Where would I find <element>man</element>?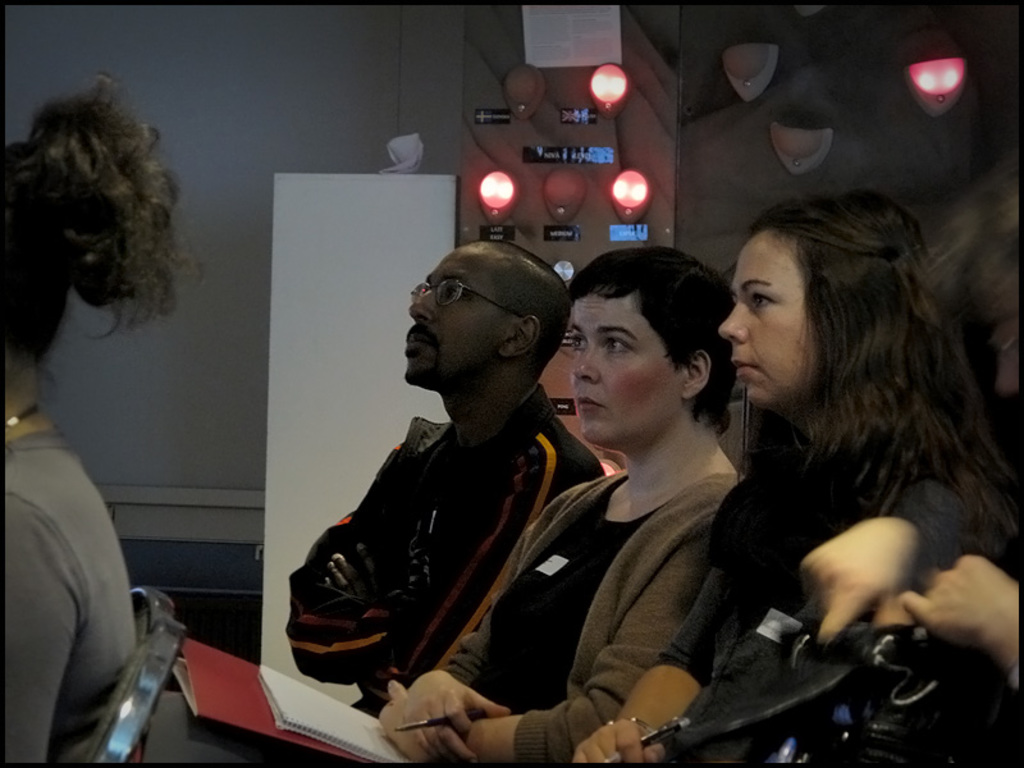
At <region>300, 223, 607, 758</region>.
